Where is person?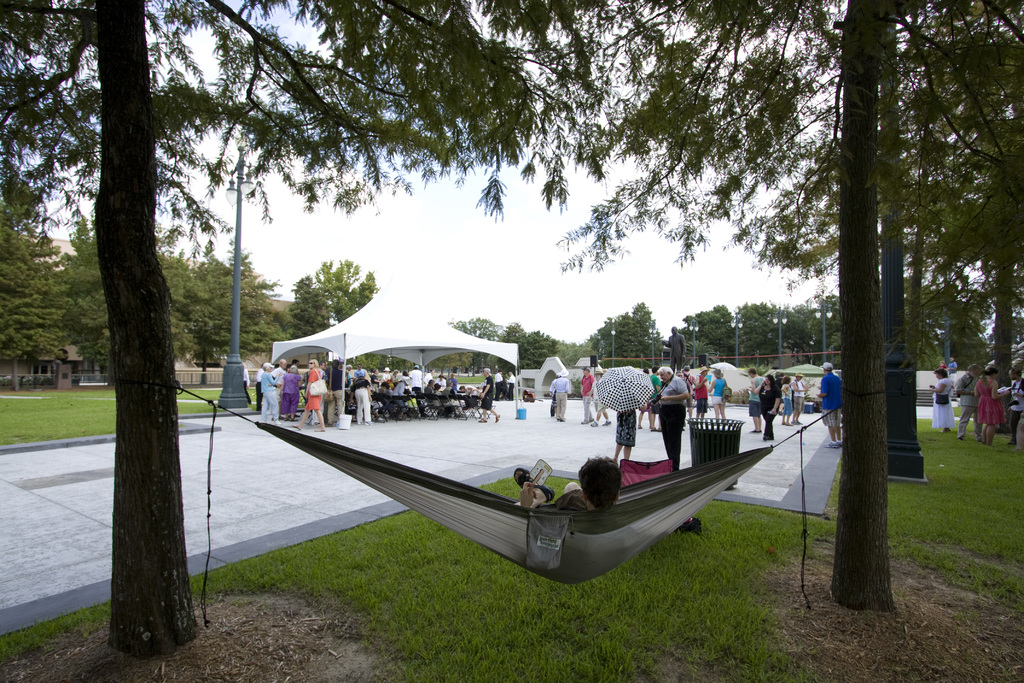
pyautogui.locateOnScreen(407, 361, 423, 393).
